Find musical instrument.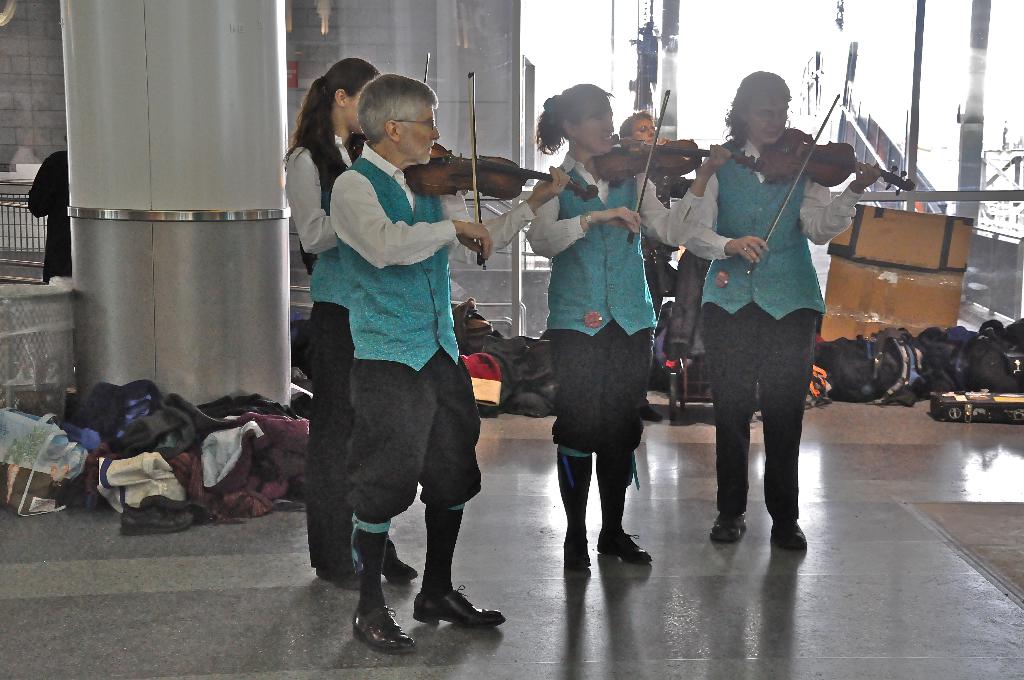
743, 90, 920, 275.
